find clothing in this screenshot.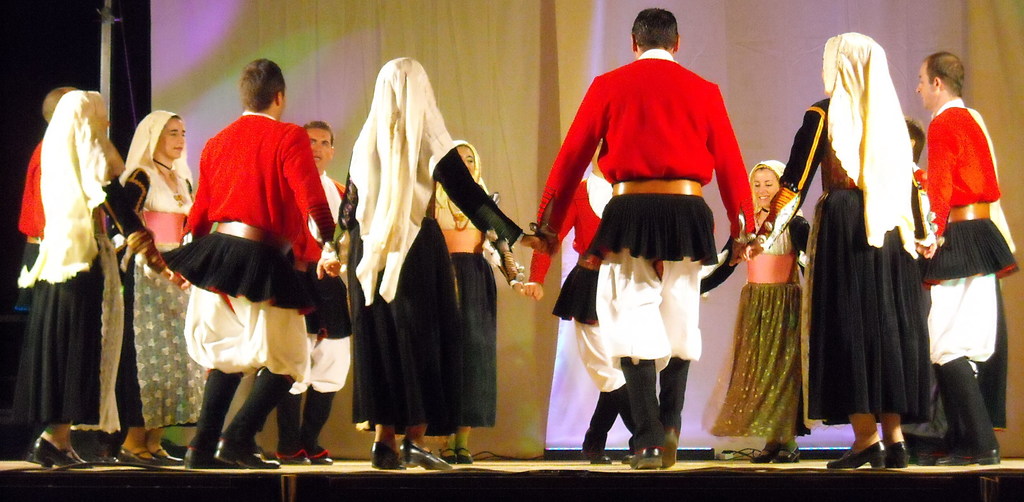
The bounding box for clothing is [x1=292, y1=174, x2=353, y2=403].
